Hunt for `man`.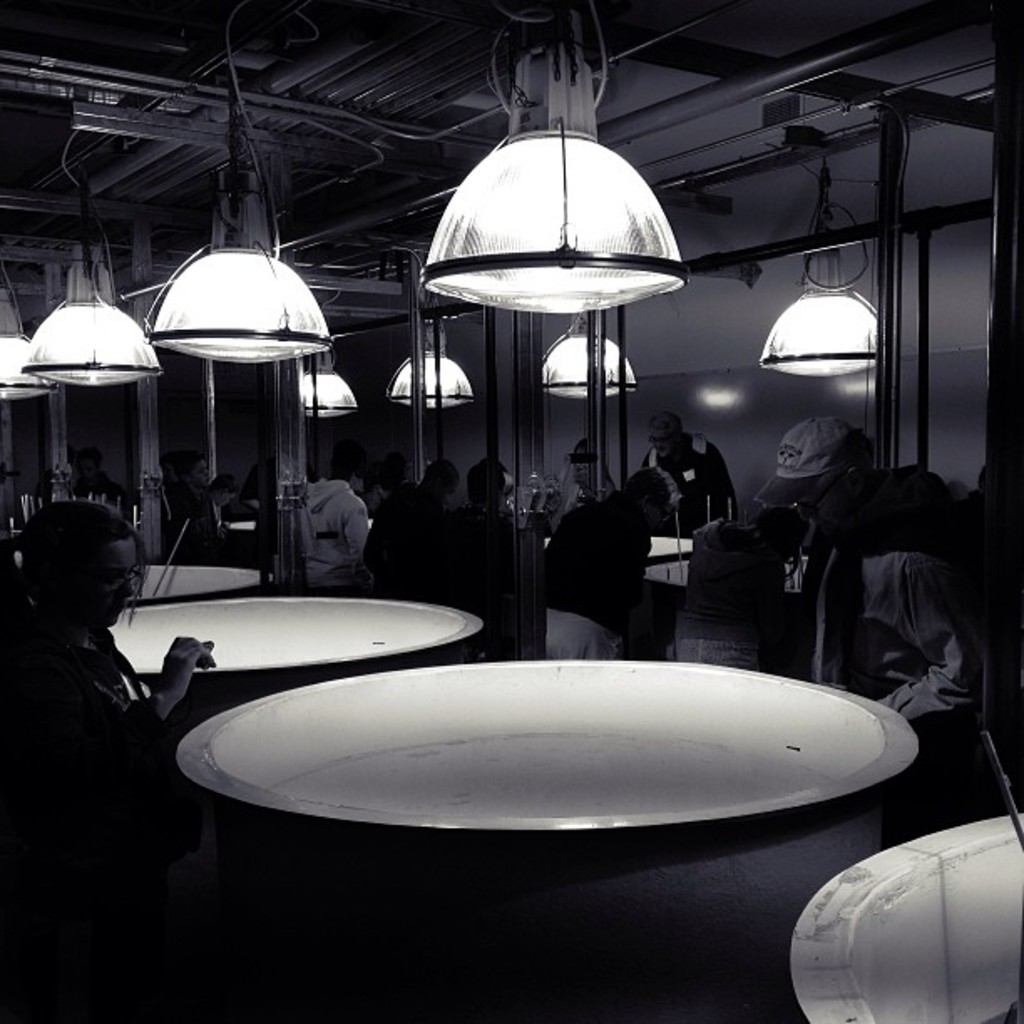
Hunted down at Rect(445, 457, 519, 641).
